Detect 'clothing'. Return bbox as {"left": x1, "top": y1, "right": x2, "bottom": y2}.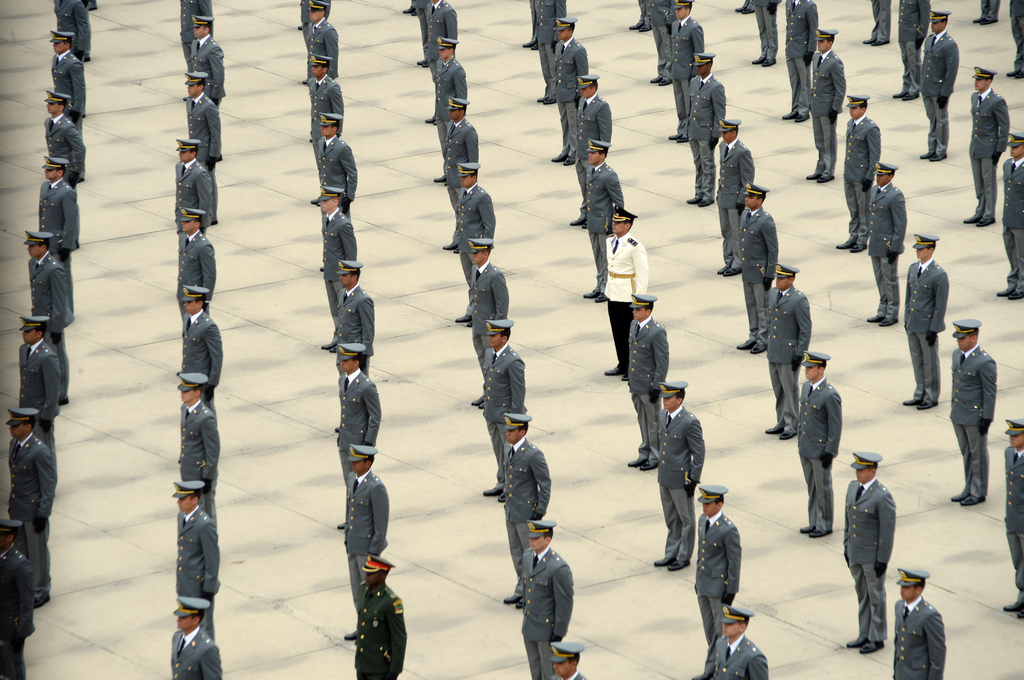
{"left": 979, "top": 0, "right": 1002, "bottom": 22}.
